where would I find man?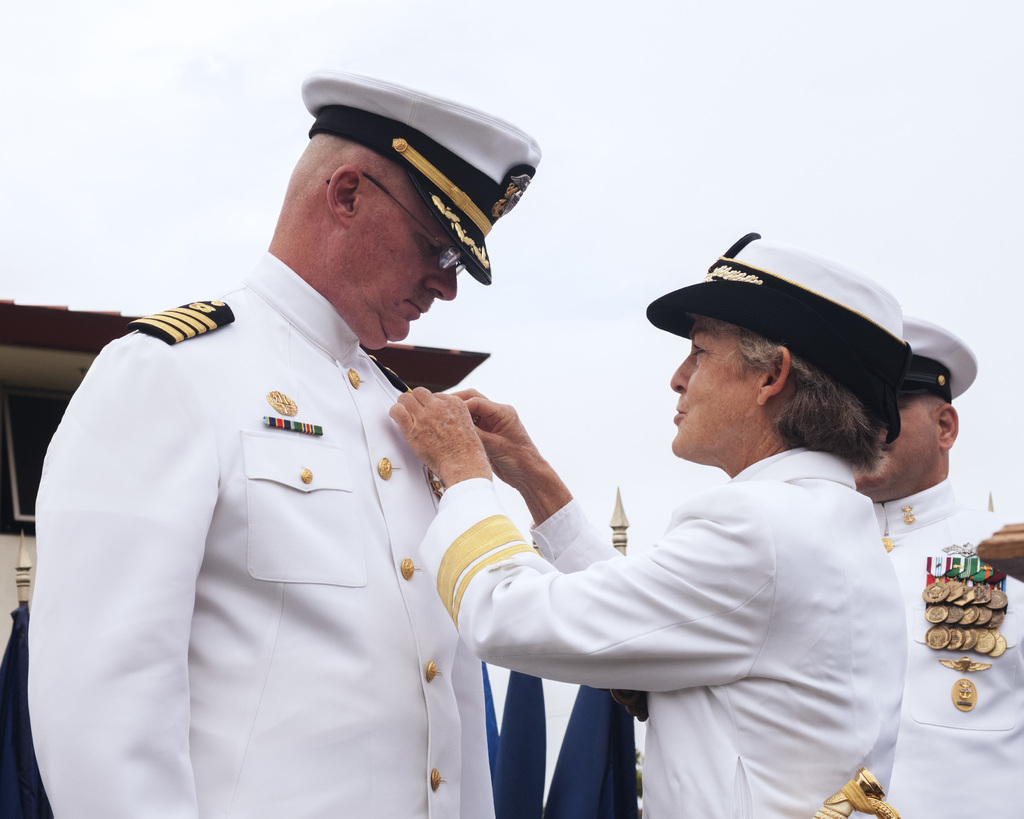
At <box>848,314,1023,818</box>.
